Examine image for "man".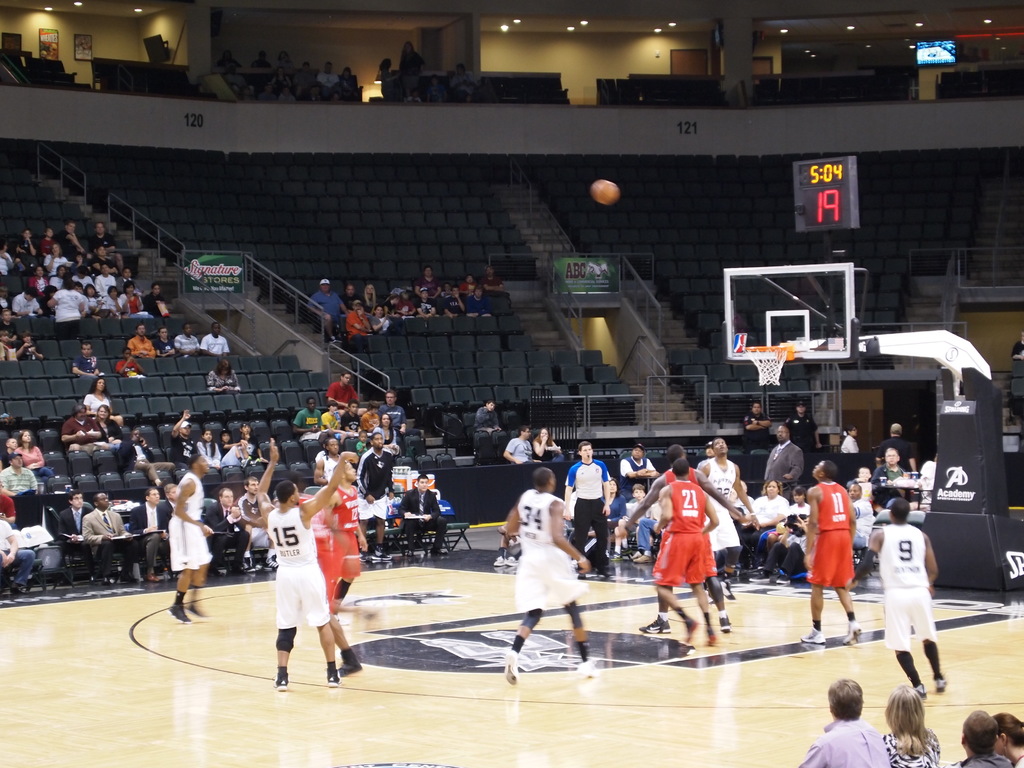
Examination result: pyautogui.locateOnScreen(53, 221, 88, 257).
